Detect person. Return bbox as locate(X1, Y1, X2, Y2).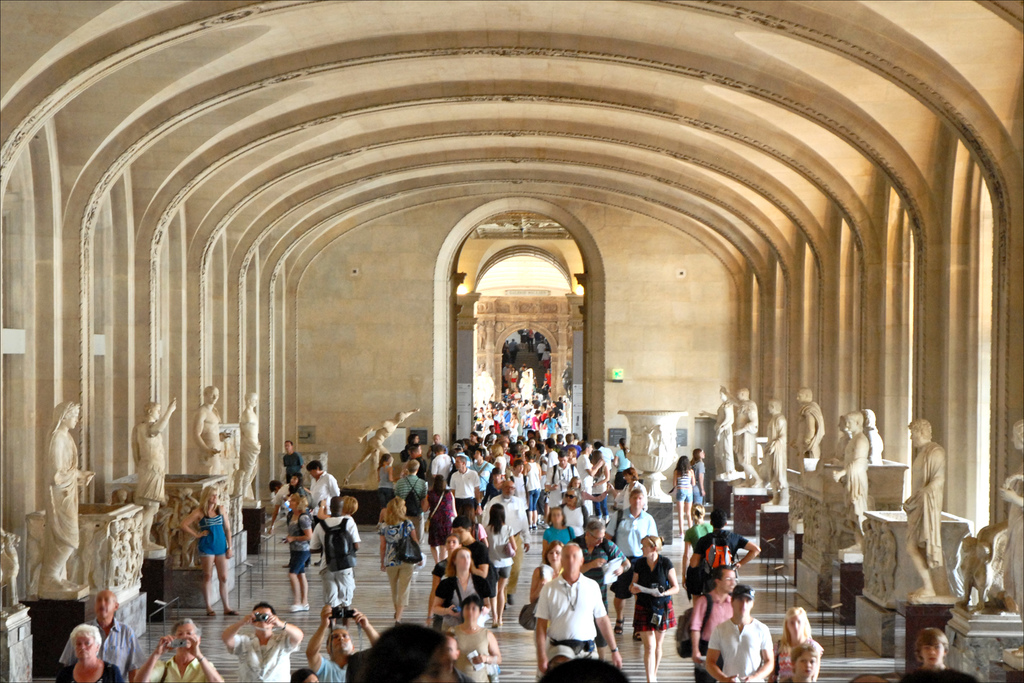
locate(372, 500, 425, 630).
